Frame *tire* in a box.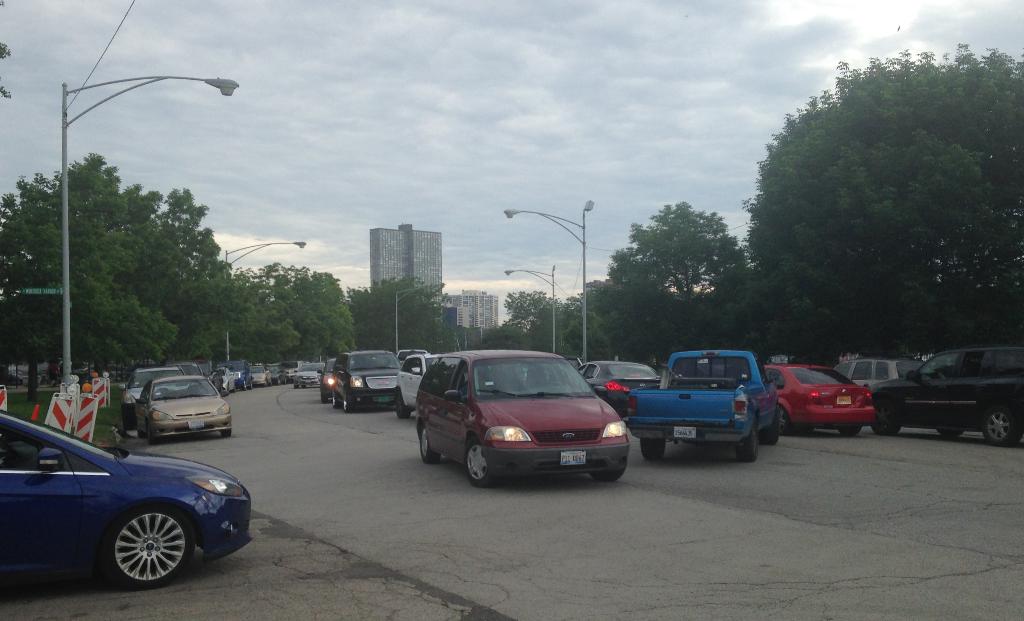
{"x1": 417, "y1": 421, "x2": 444, "y2": 465}.
